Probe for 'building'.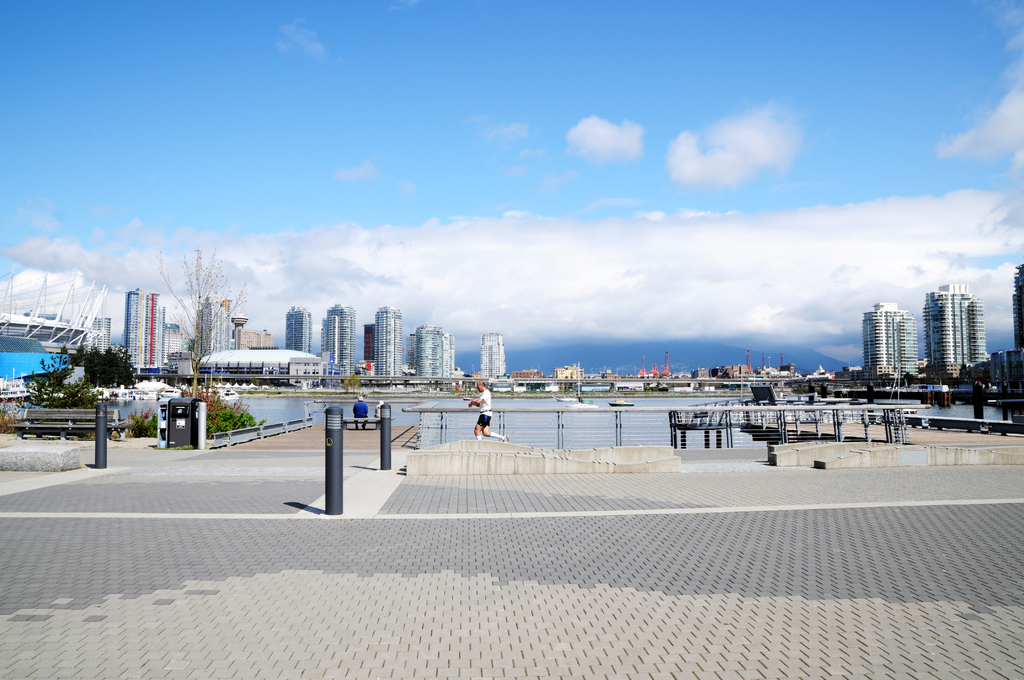
Probe result: {"x1": 509, "y1": 369, "x2": 541, "y2": 376}.
